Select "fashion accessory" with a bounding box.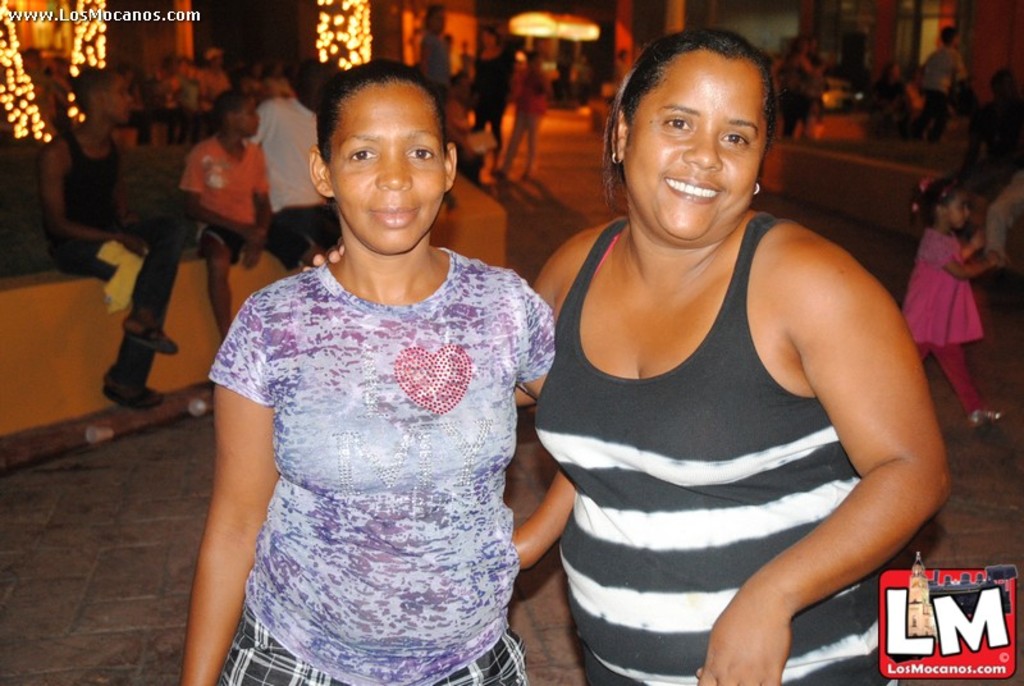
{"x1": 755, "y1": 184, "x2": 759, "y2": 191}.
